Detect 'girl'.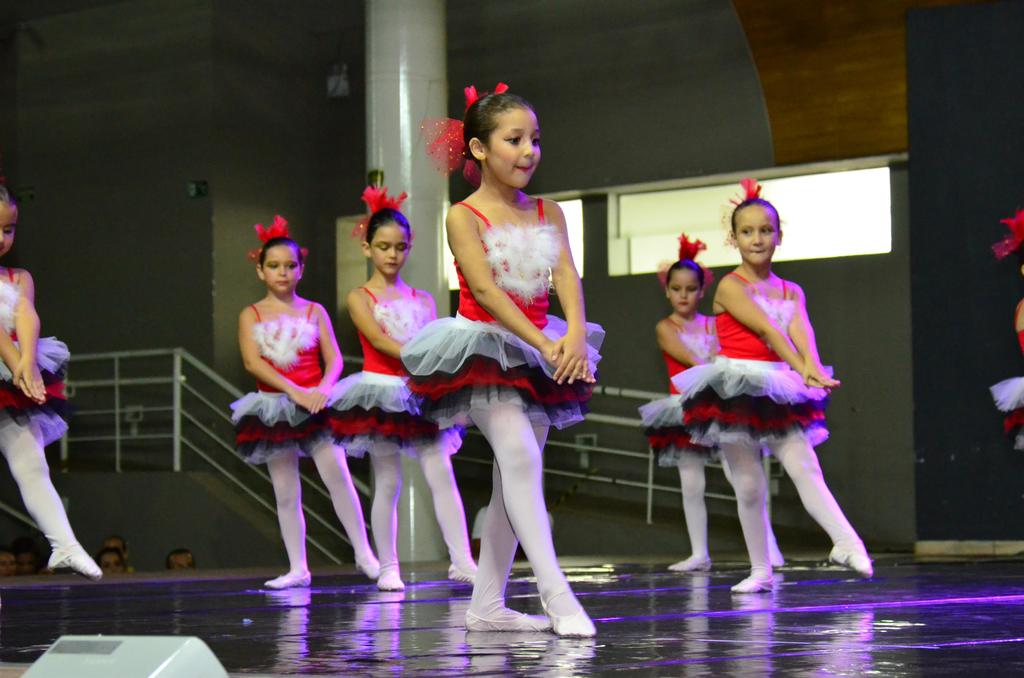
Detected at crop(210, 213, 356, 584).
